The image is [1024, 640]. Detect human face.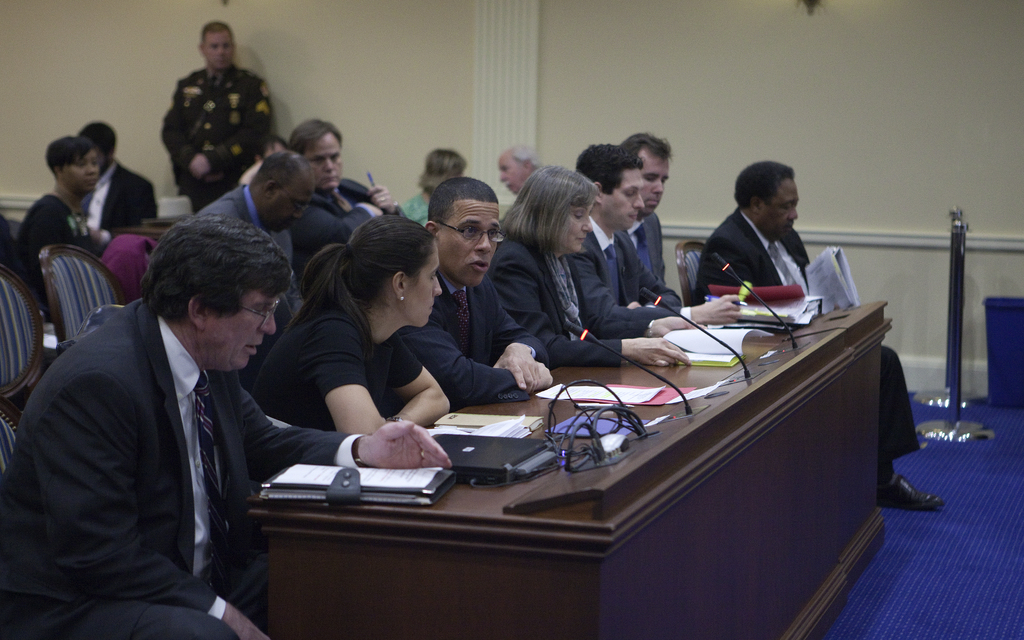
Detection: {"left": 207, "top": 29, "right": 240, "bottom": 65}.
